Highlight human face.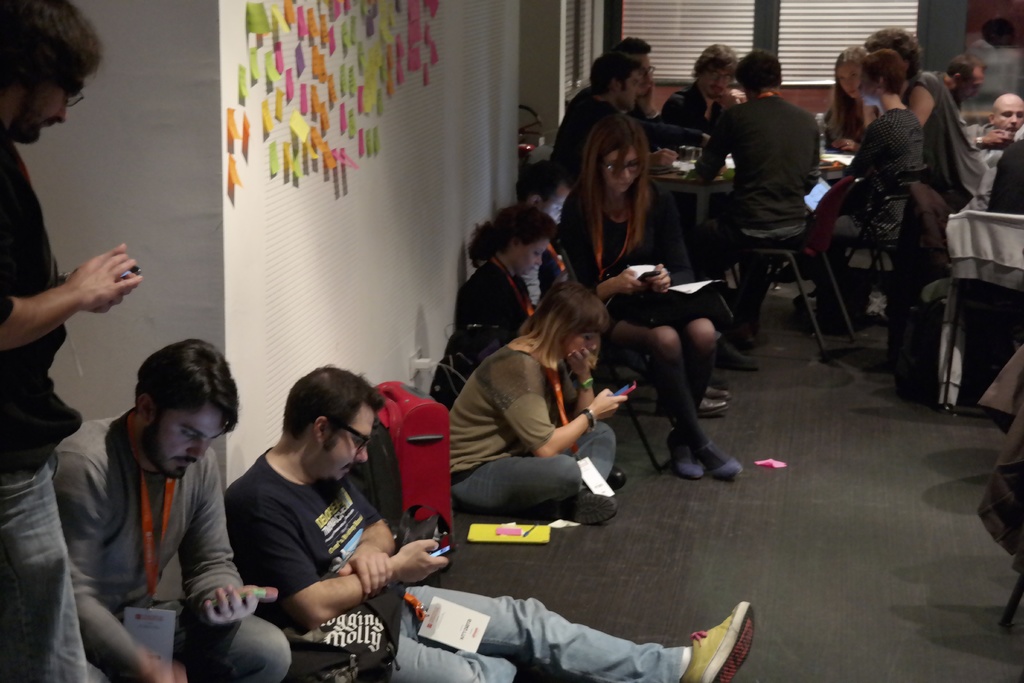
Highlighted region: locate(963, 69, 981, 98).
